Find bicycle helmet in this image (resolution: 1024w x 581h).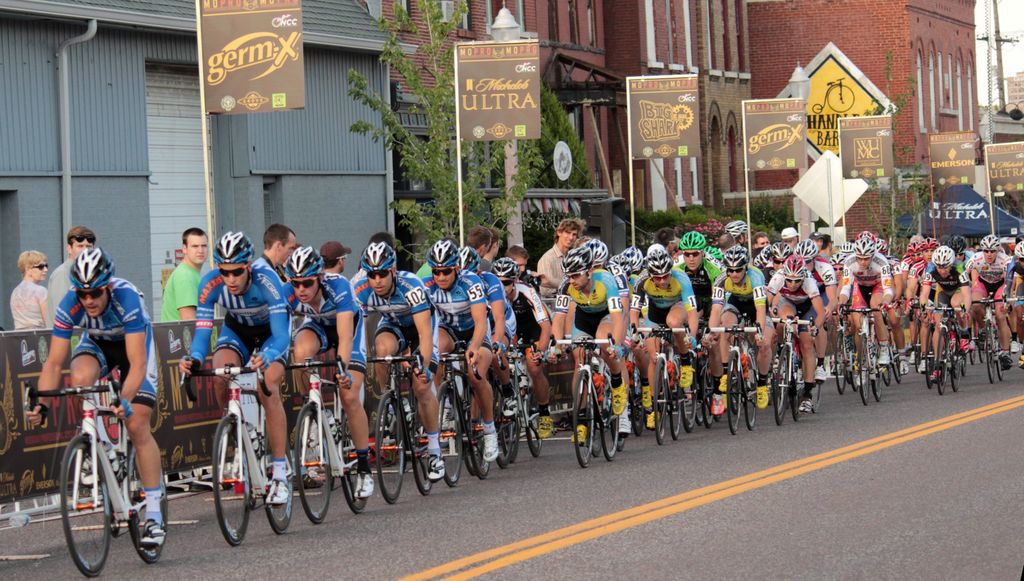
locate(621, 246, 647, 288).
